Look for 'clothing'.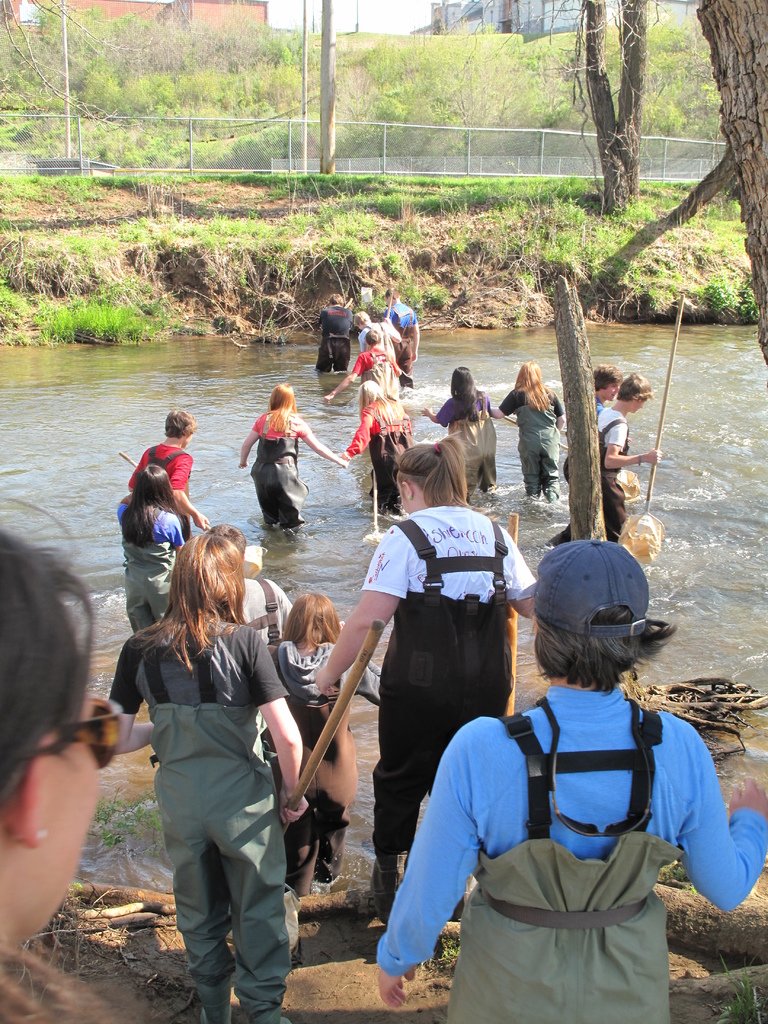
Found: <region>365, 499, 525, 887</region>.
